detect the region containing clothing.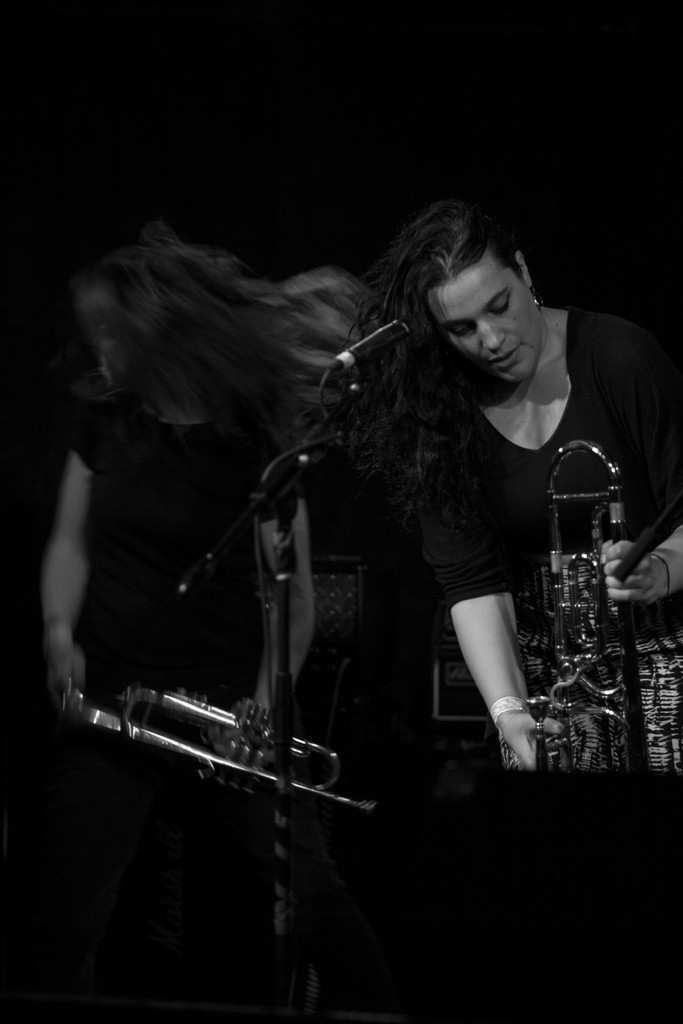
{"x1": 55, "y1": 395, "x2": 292, "y2": 974}.
